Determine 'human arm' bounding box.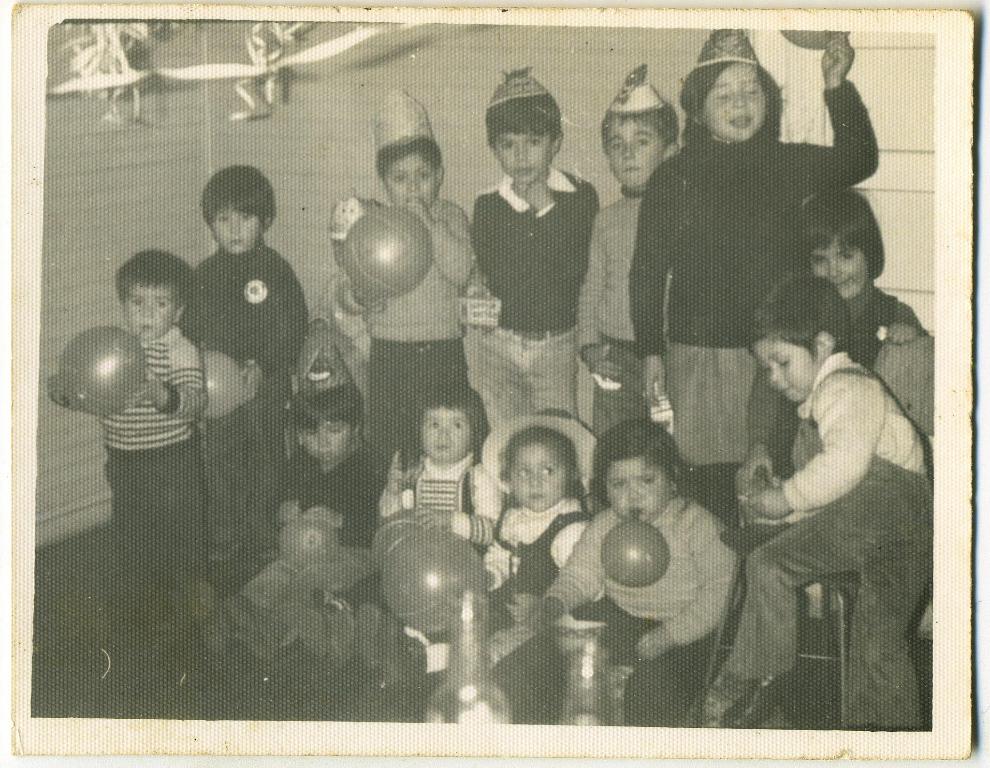
Determined: BBox(631, 502, 745, 665).
